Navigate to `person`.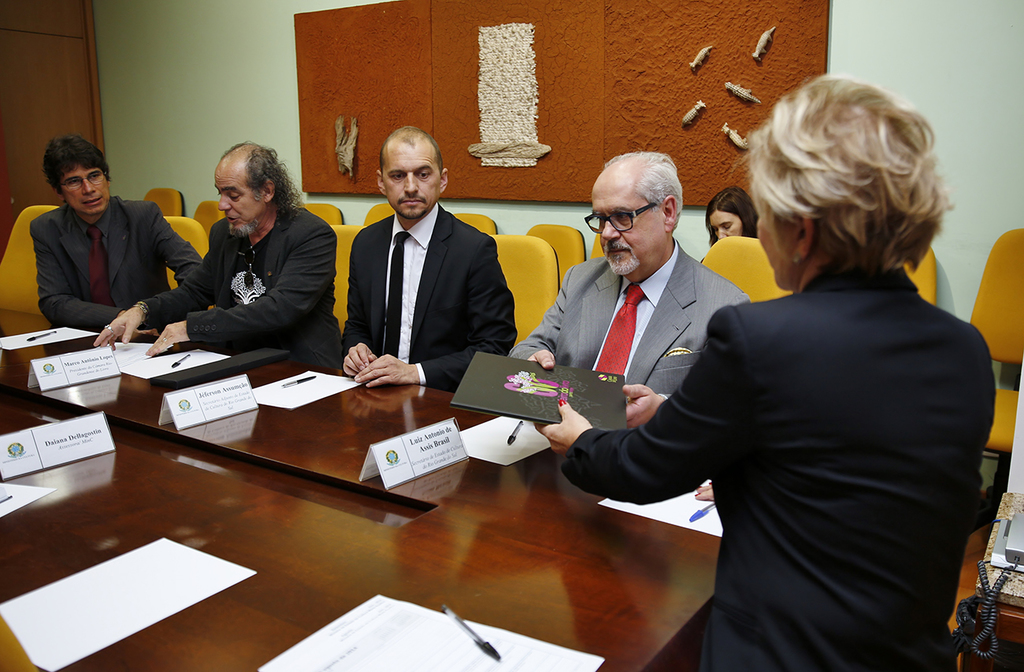
Navigation target: 16 131 192 343.
